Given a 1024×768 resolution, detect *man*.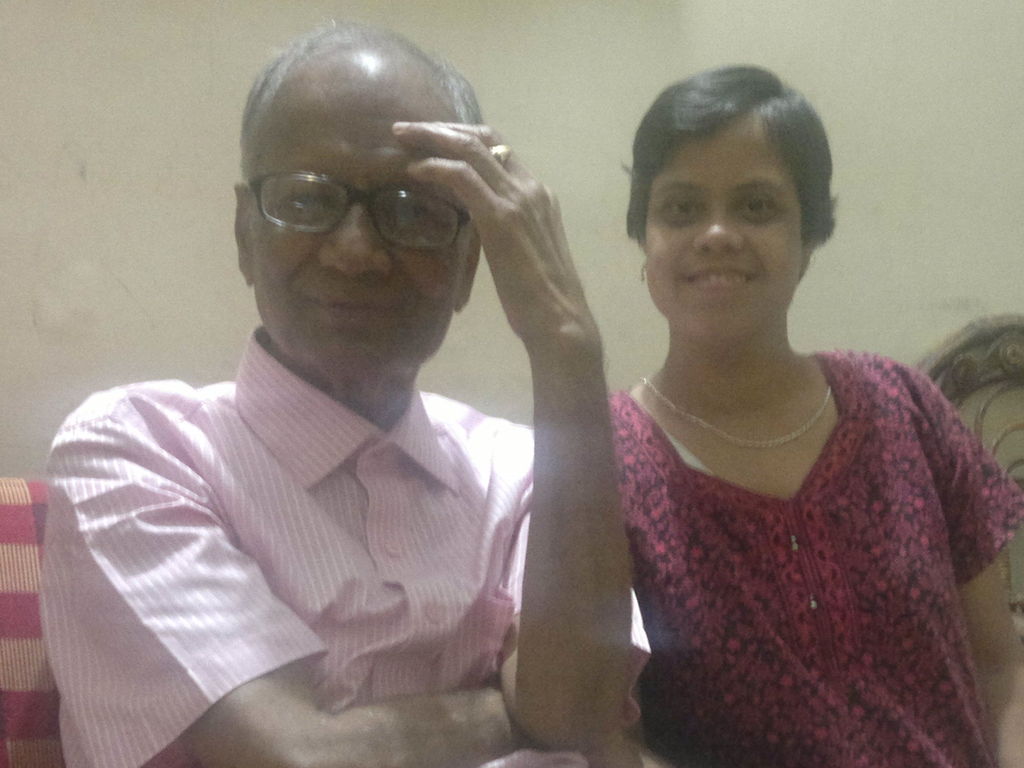
(42, 31, 712, 751).
